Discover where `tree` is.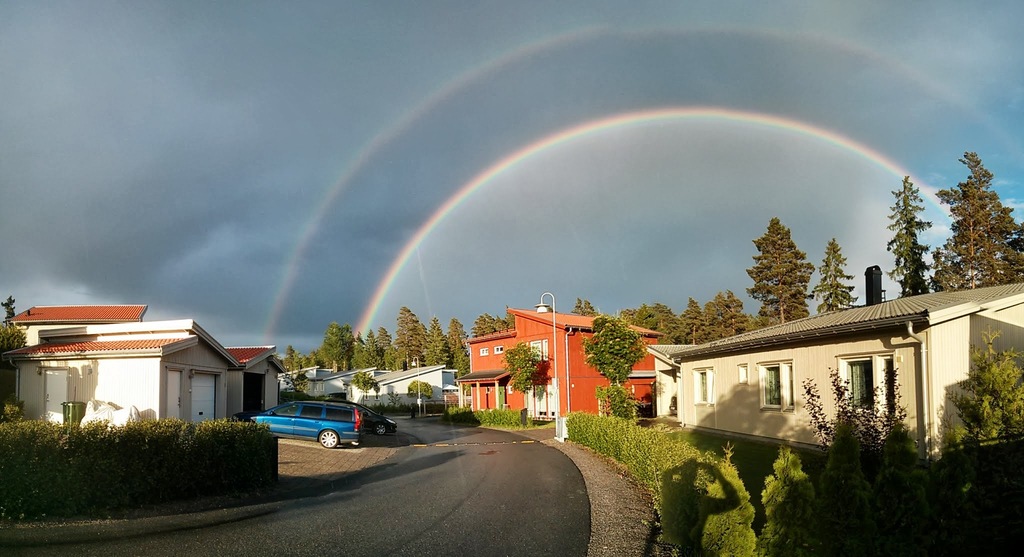
Discovered at {"left": 0, "top": 321, "right": 37, "bottom": 359}.
